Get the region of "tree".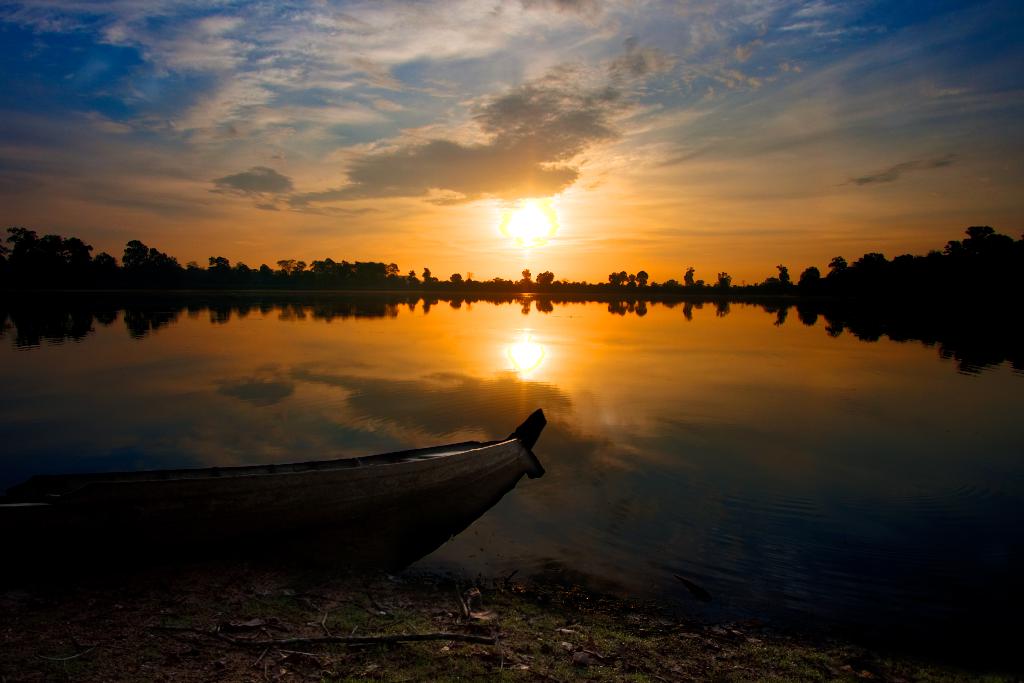
(left=309, top=254, right=354, bottom=277).
